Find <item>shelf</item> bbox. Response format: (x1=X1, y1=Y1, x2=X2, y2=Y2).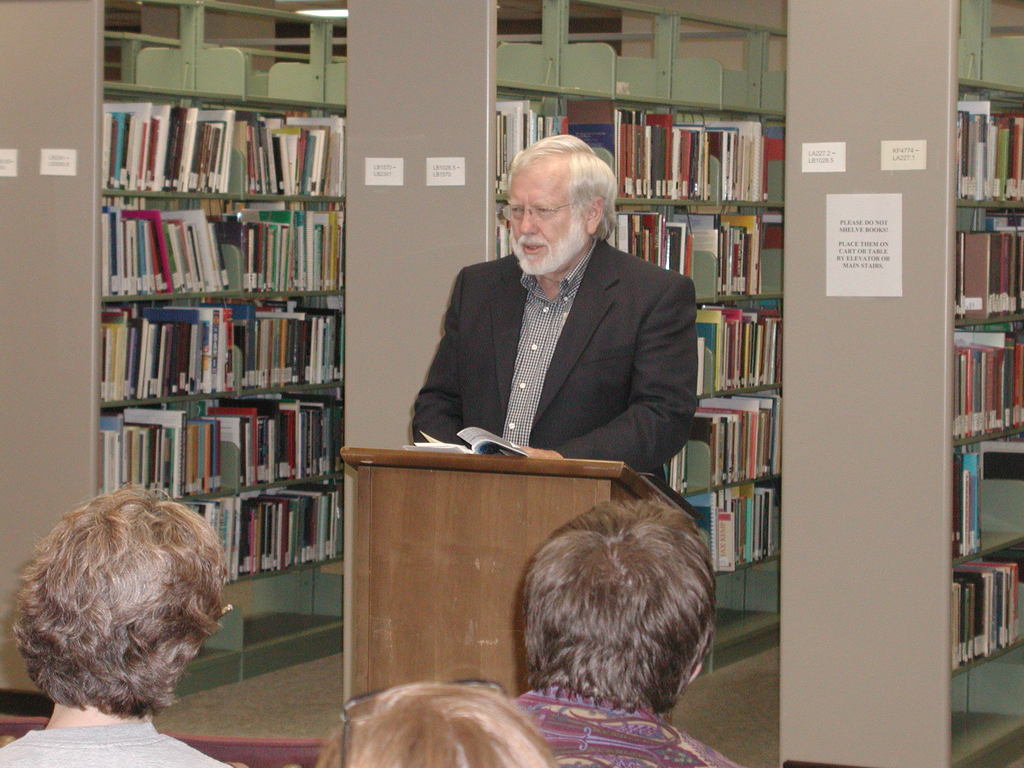
(x1=492, y1=81, x2=787, y2=662).
